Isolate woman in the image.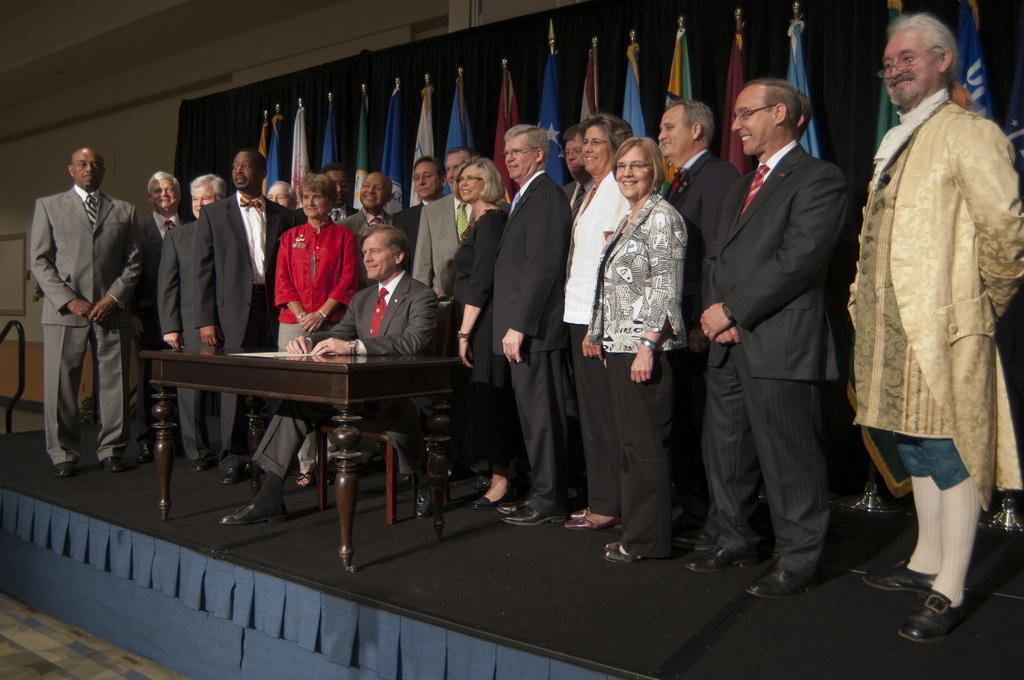
Isolated region: {"x1": 582, "y1": 118, "x2": 706, "y2": 569}.
